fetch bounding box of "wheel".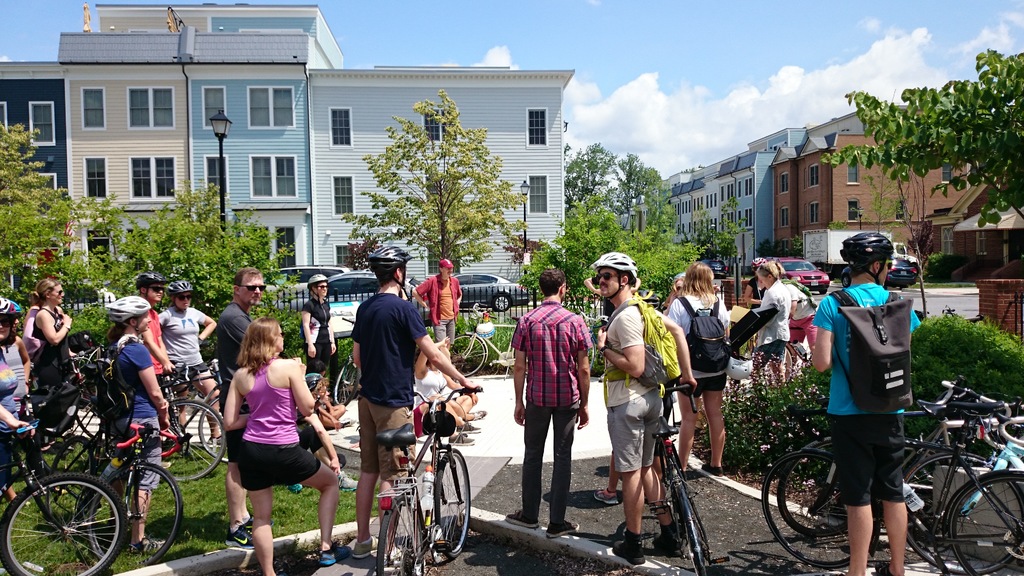
Bbox: (371,492,440,575).
